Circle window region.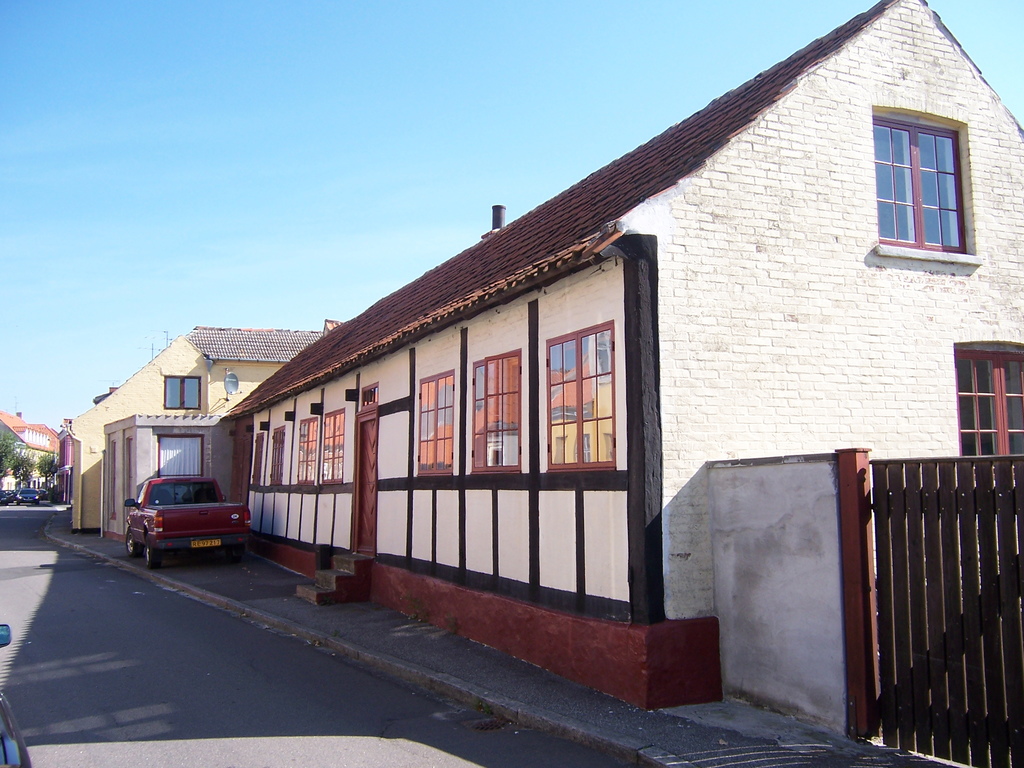
Region: region(270, 428, 286, 489).
